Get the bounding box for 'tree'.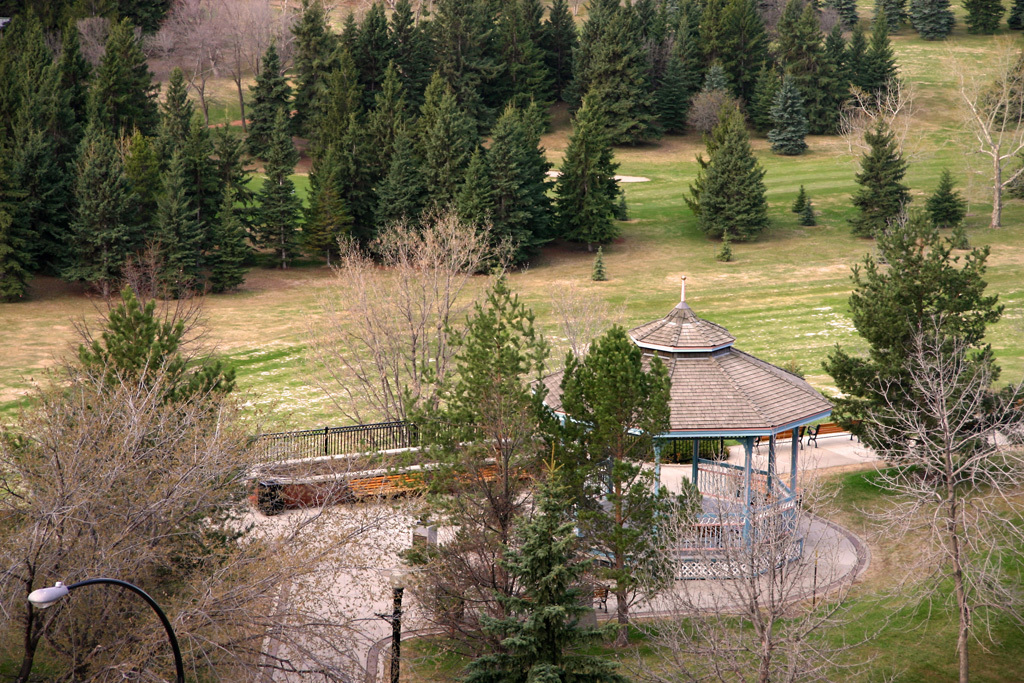
l=847, t=118, r=914, b=239.
